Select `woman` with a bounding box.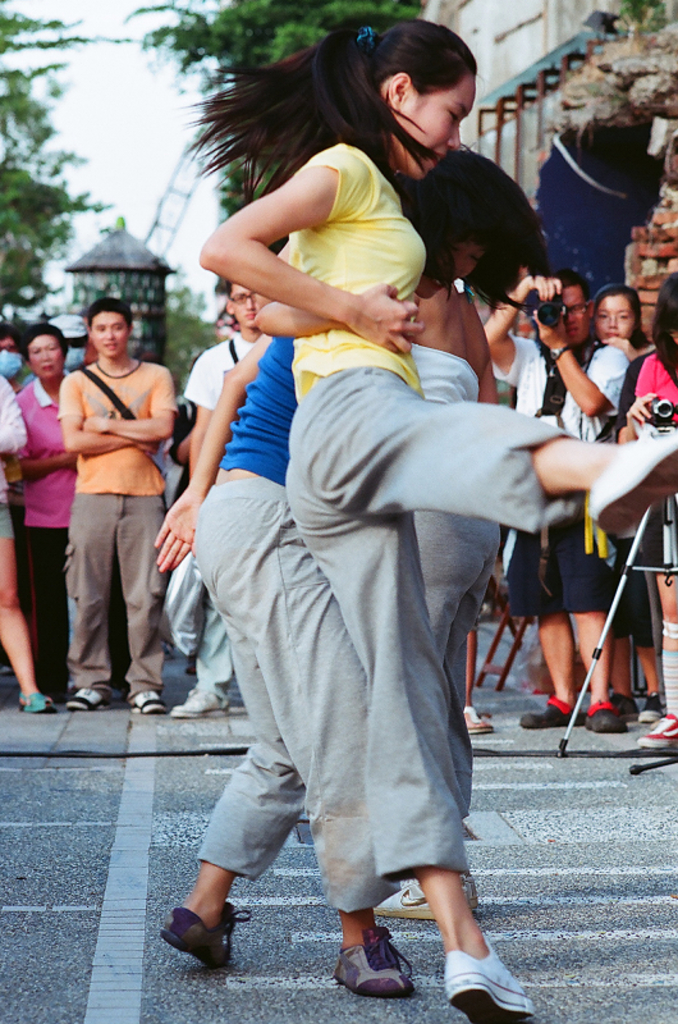
box(591, 282, 650, 719).
